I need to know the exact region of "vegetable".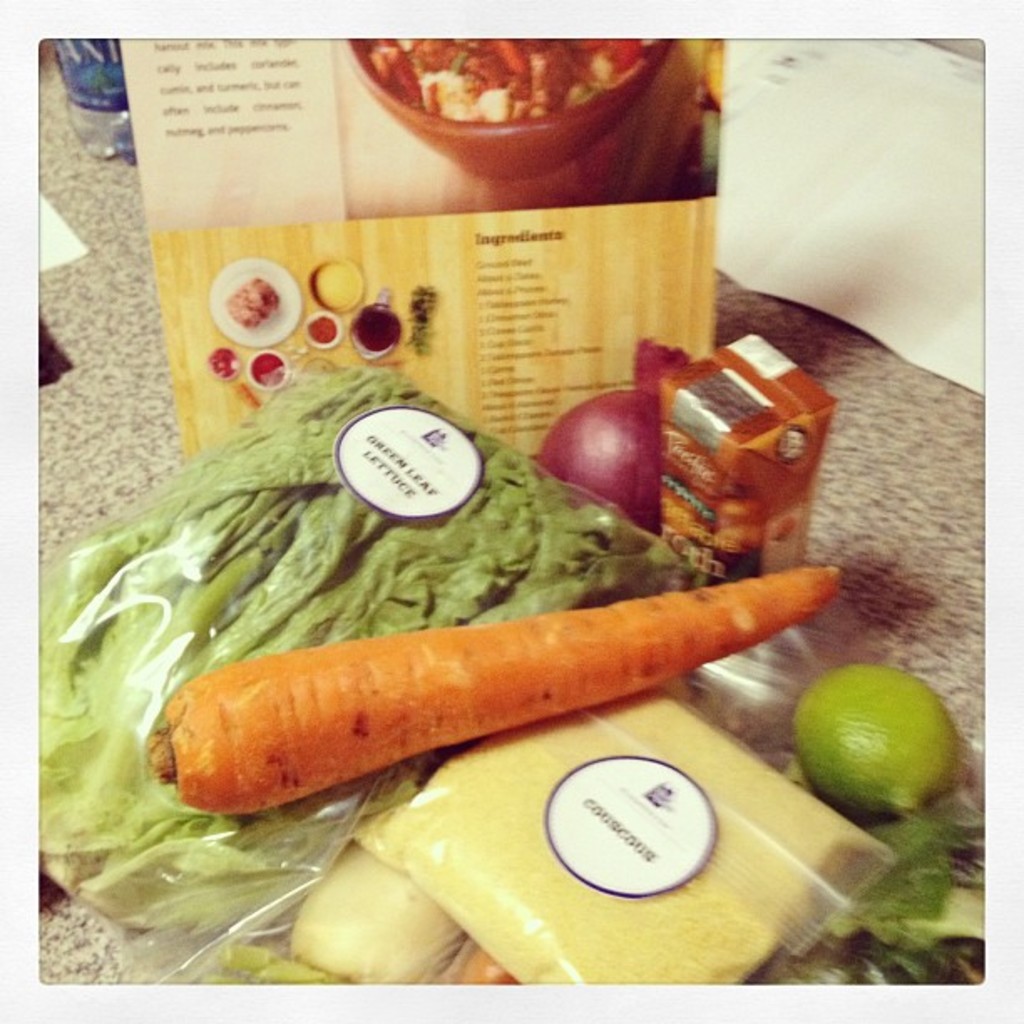
Region: 8,356,719,1004.
